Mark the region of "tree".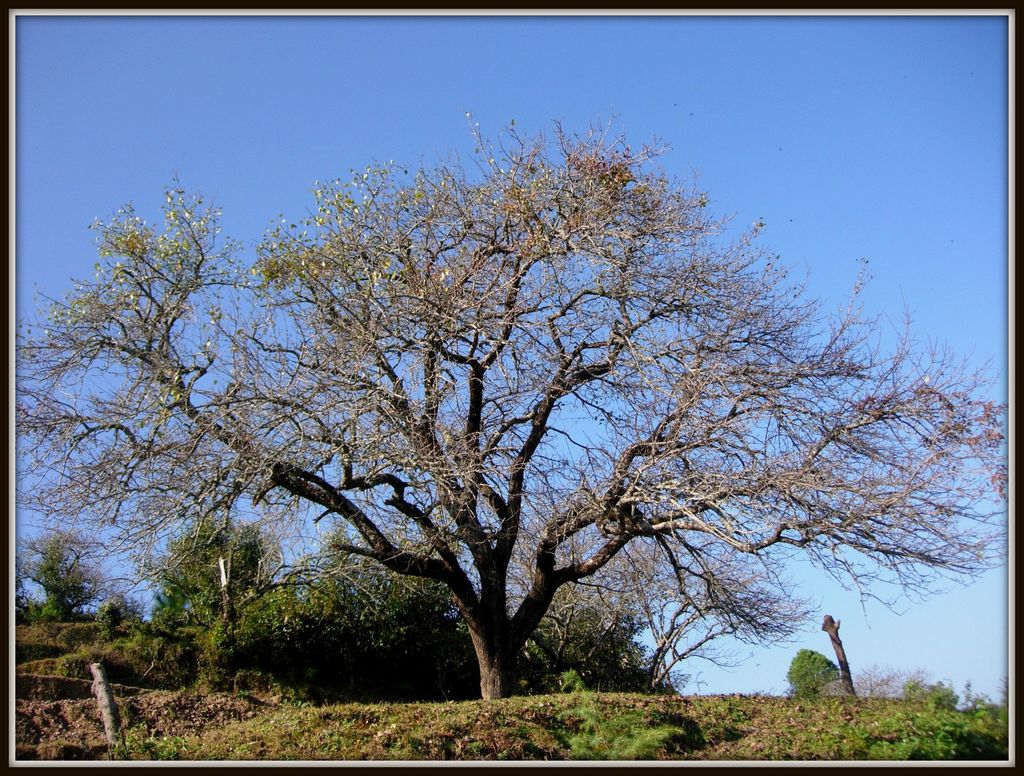
Region: (x1=783, y1=648, x2=838, y2=696).
